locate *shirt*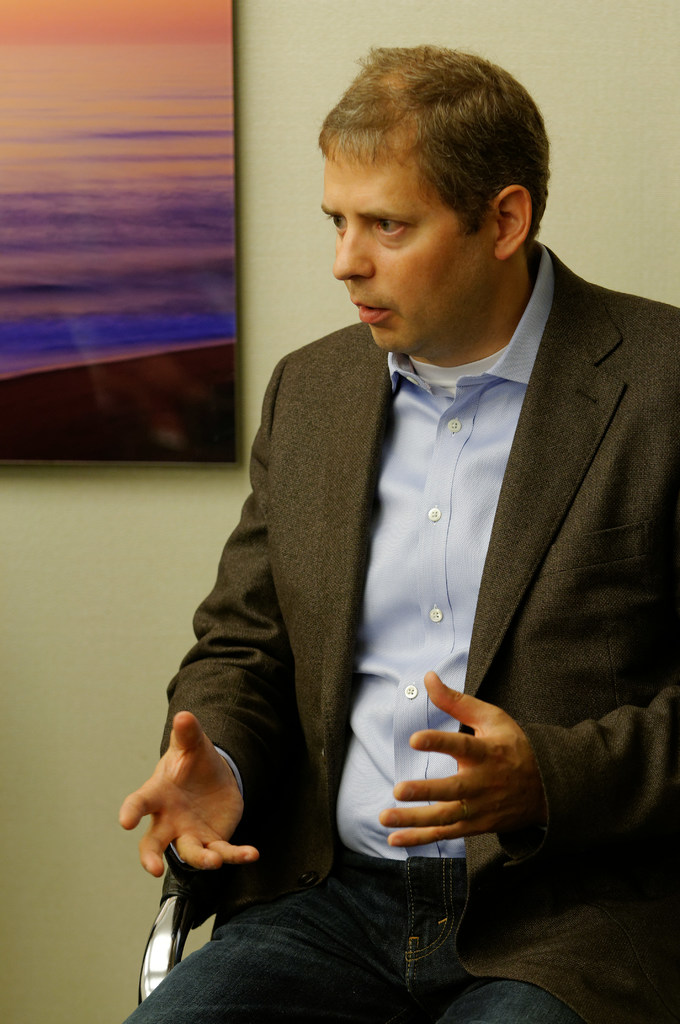
[220, 246, 554, 858]
